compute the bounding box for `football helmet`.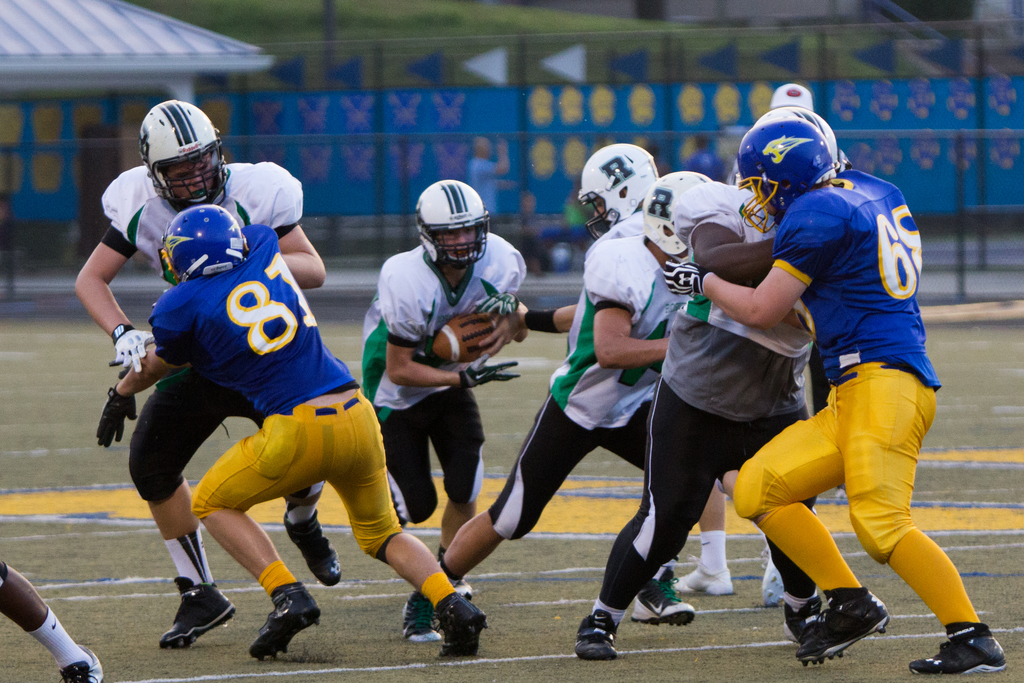
[left=738, top=119, right=840, bottom=242].
